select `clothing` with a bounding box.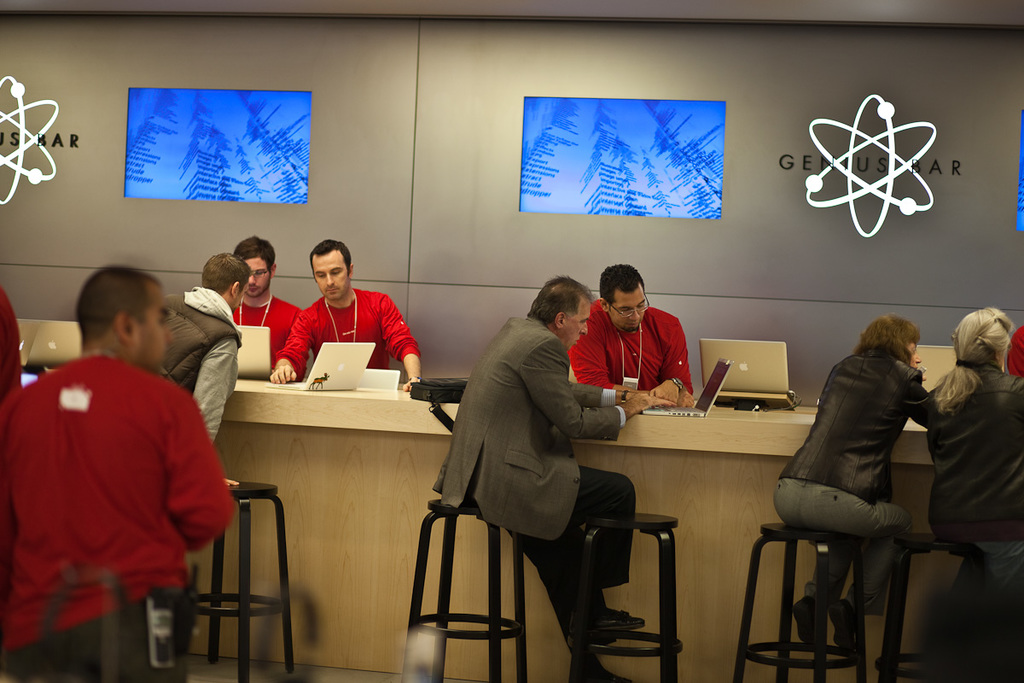
bbox=[563, 303, 692, 395].
